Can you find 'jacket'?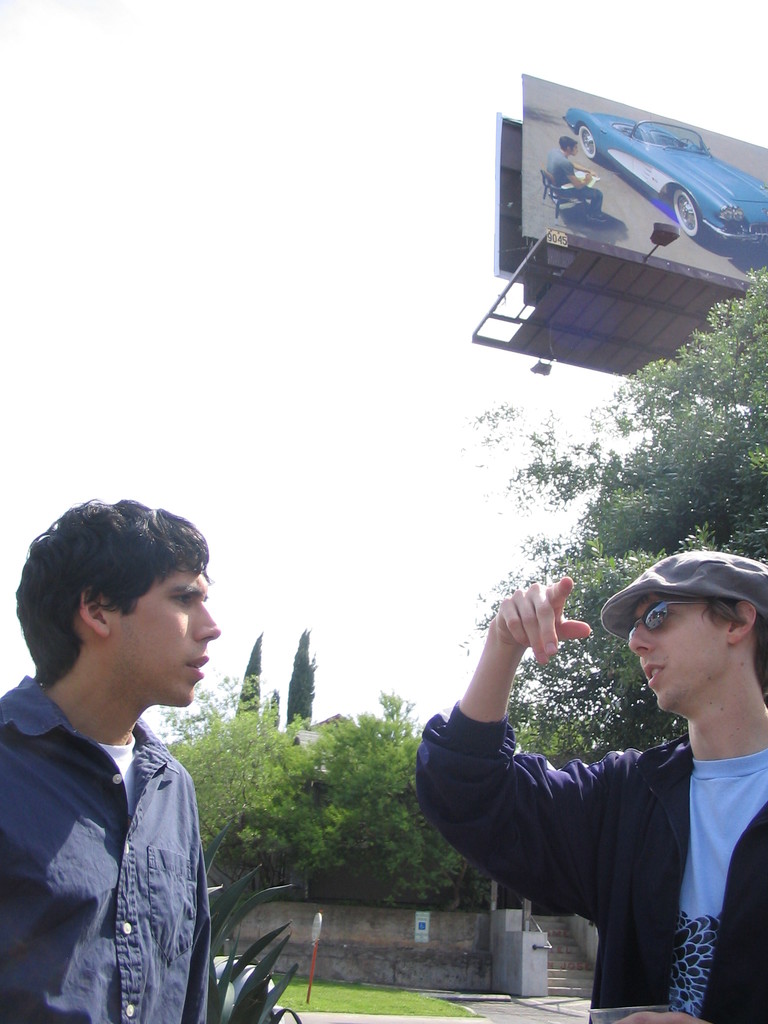
Yes, bounding box: [x1=415, y1=696, x2=767, y2=1023].
